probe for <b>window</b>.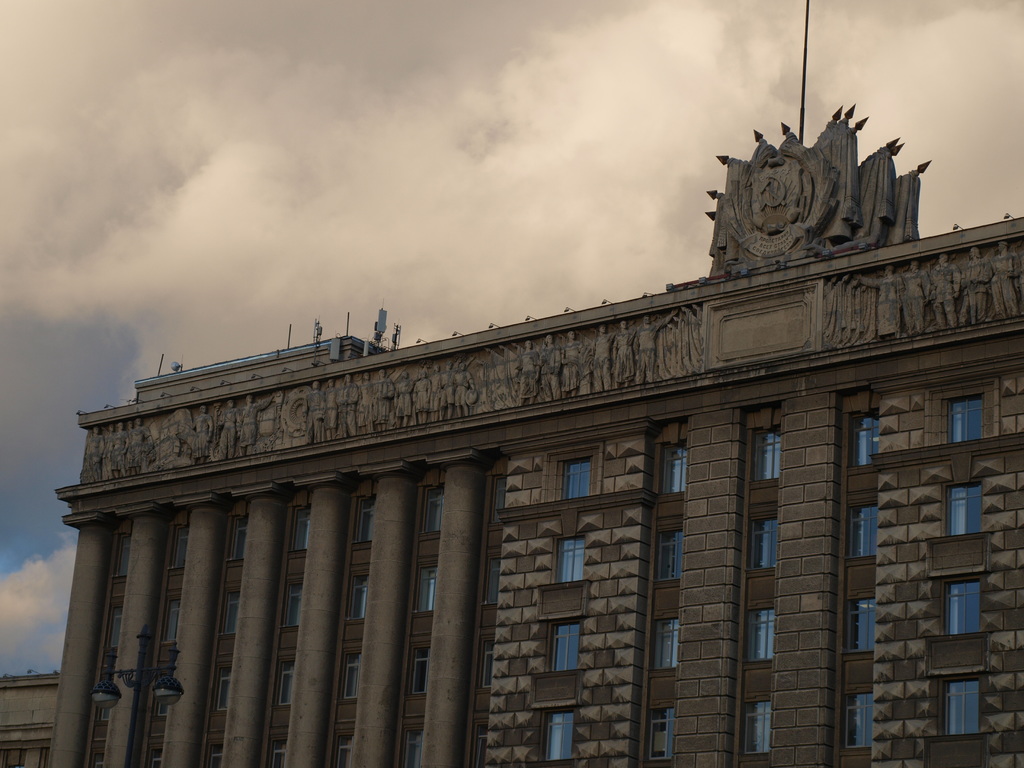
Probe result: x1=642 y1=704 x2=680 y2=761.
